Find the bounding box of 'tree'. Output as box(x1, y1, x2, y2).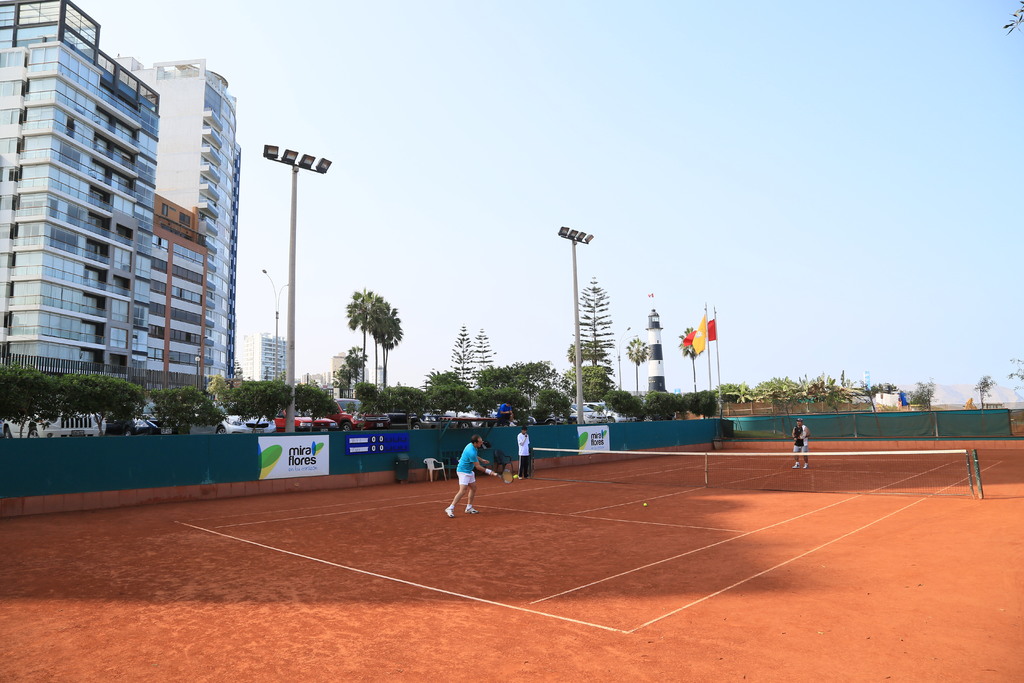
box(495, 357, 563, 416).
